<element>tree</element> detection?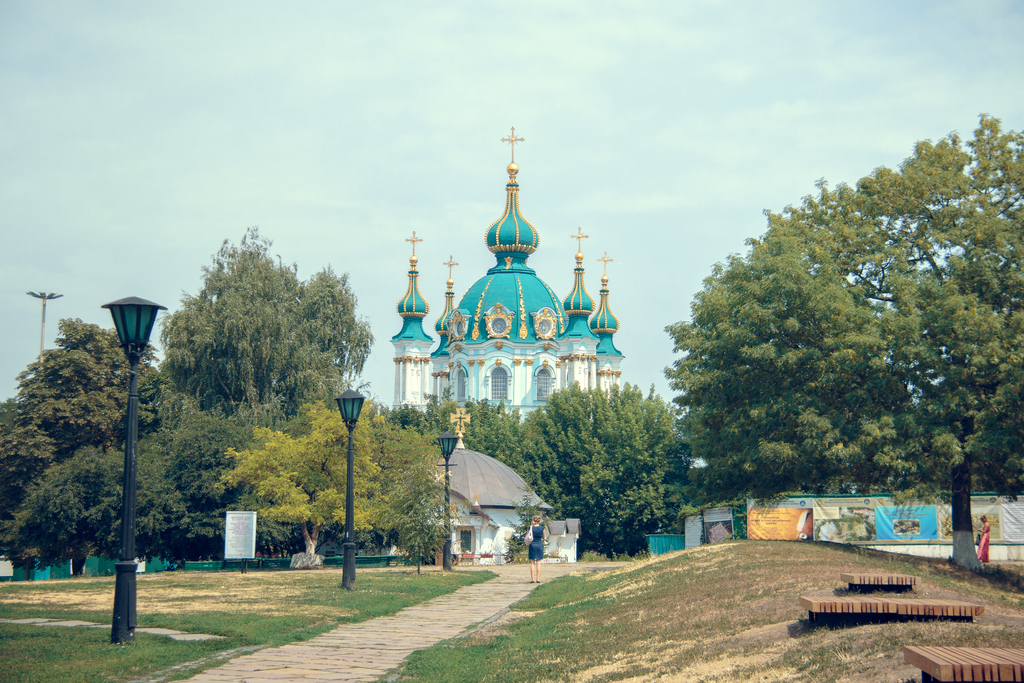
368,414,452,564
